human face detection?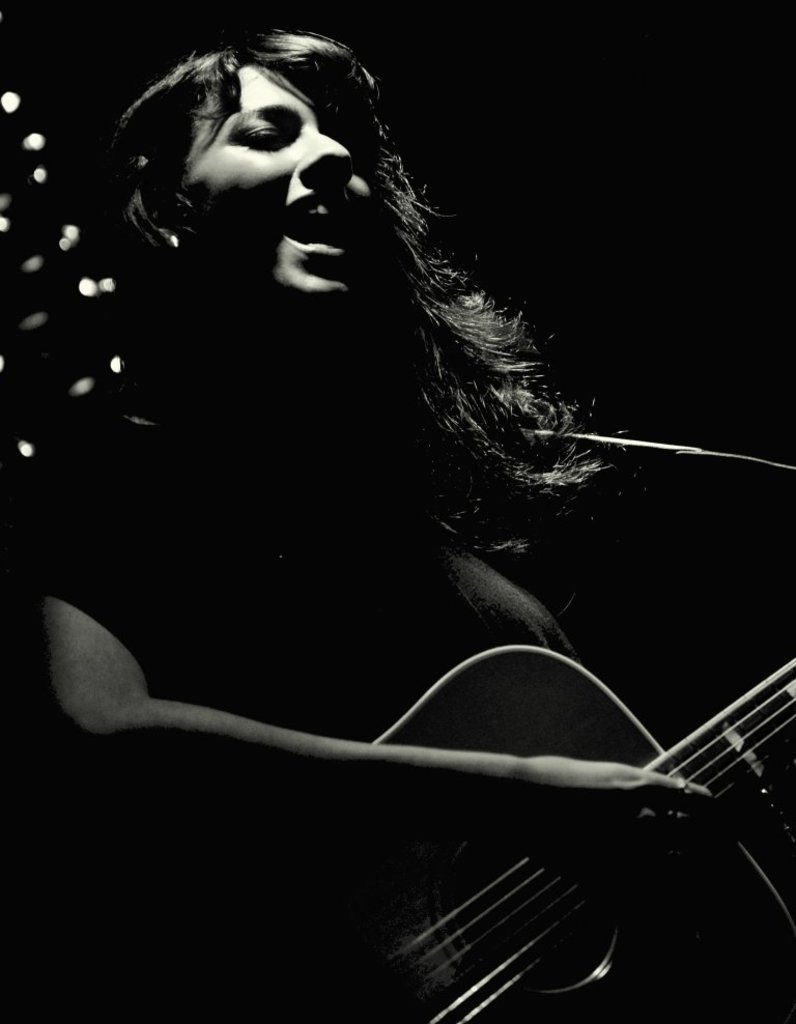
bbox=(175, 63, 387, 301)
